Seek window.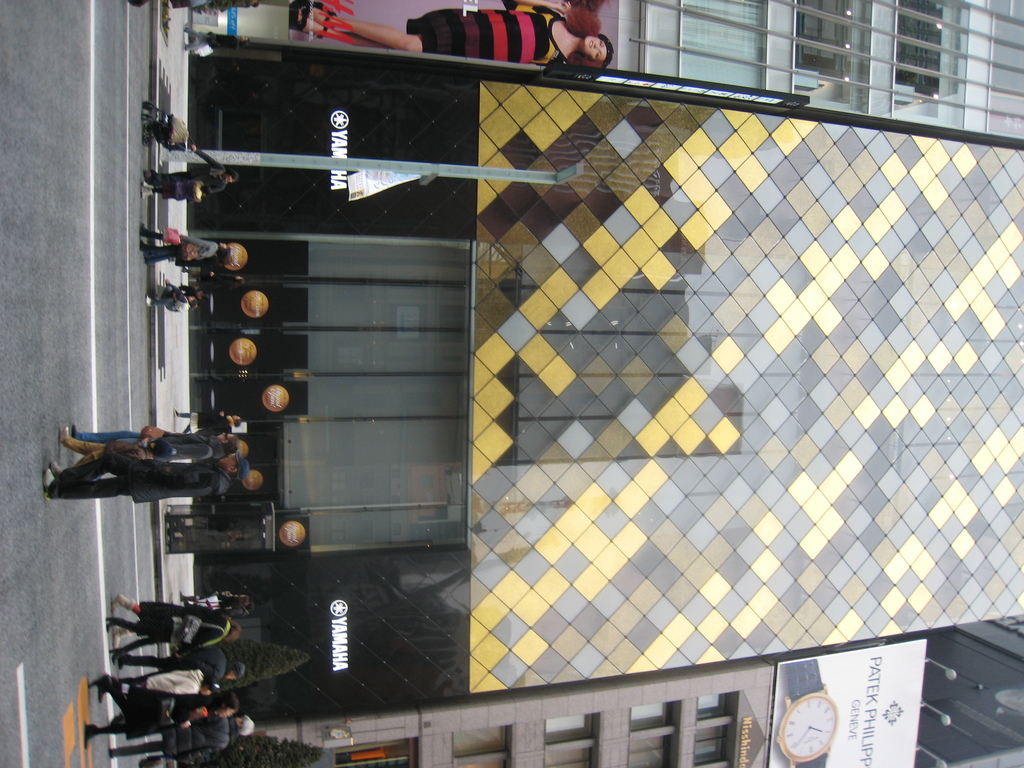
left=624, top=700, right=679, bottom=767.
